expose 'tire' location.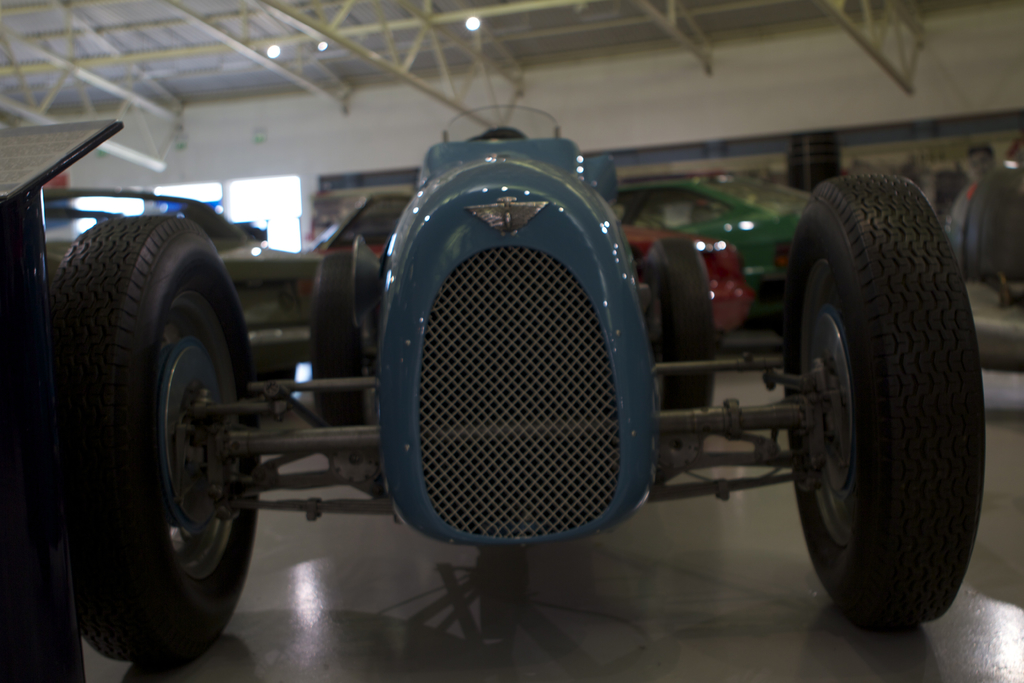
Exposed at box=[767, 208, 979, 643].
